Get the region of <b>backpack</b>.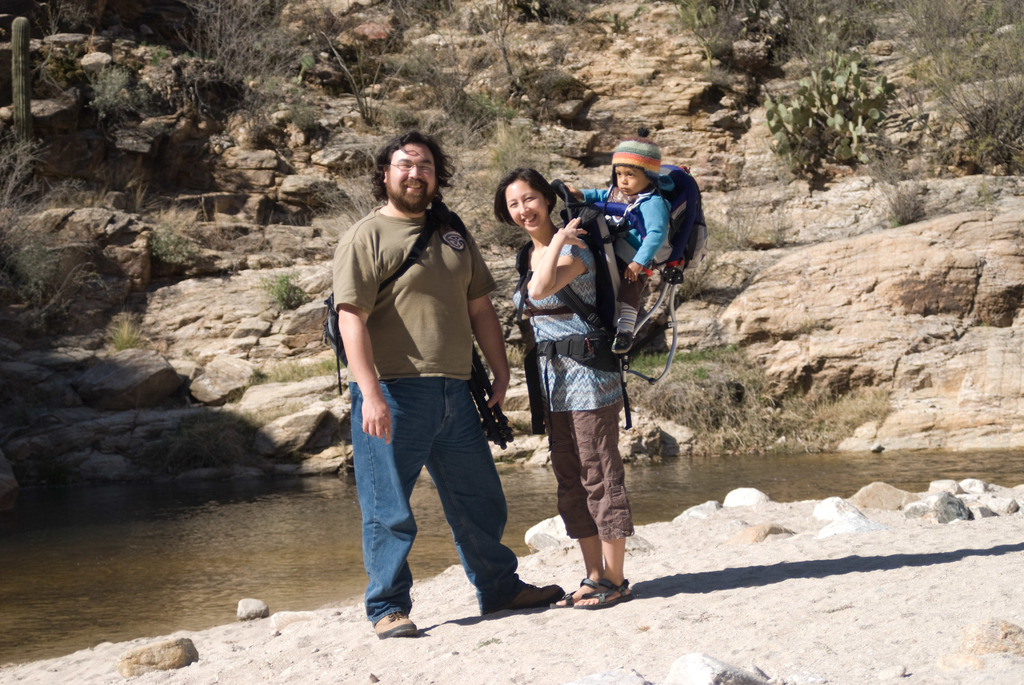
locate(519, 182, 628, 432).
